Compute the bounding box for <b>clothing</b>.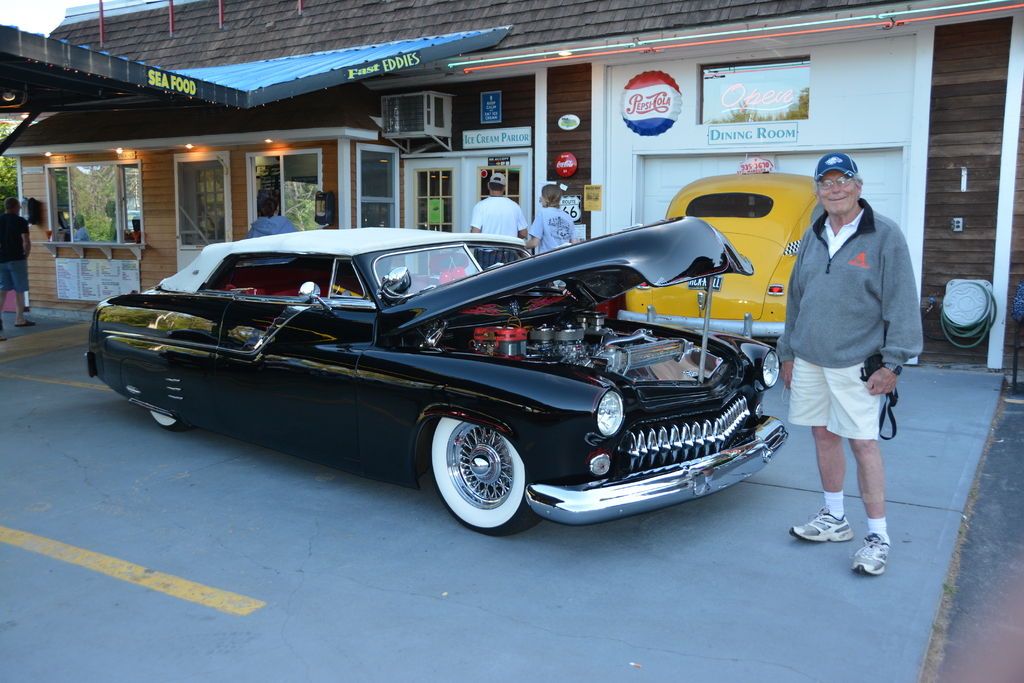
792:161:929:436.
